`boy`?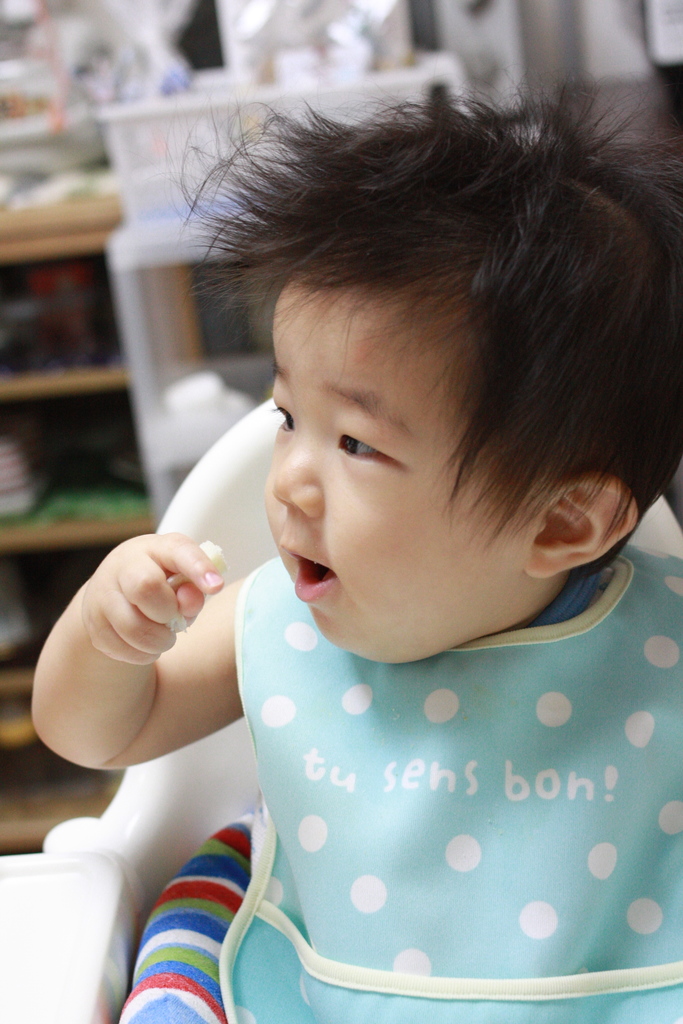
<box>101,95,675,1015</box>
